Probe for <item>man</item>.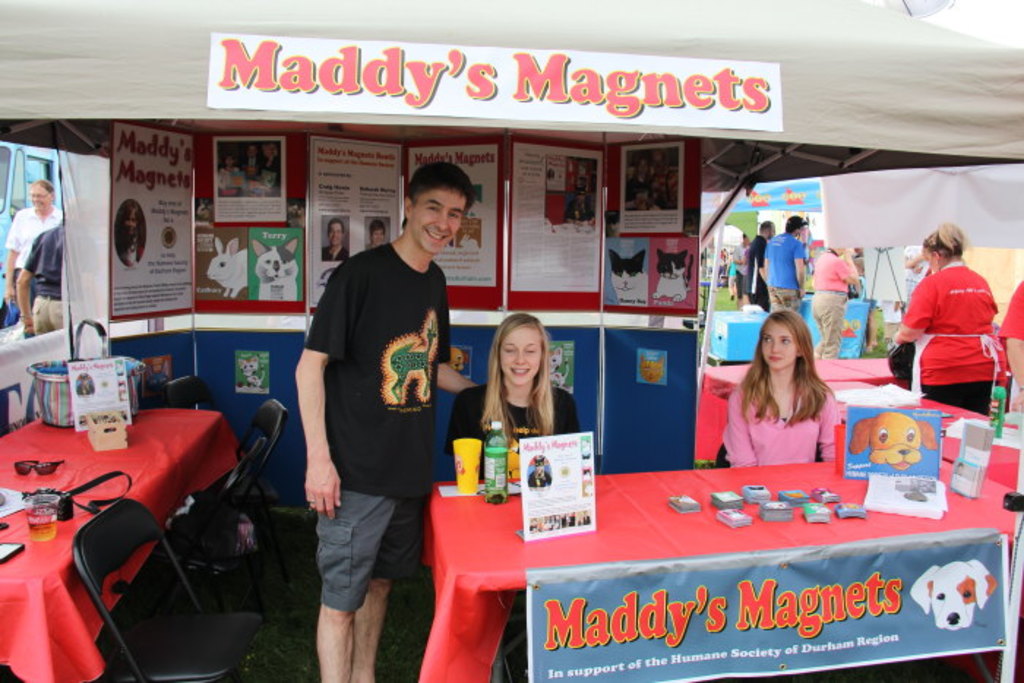
Probe result: x1=322 y1=218 x2=351 y2=260.
